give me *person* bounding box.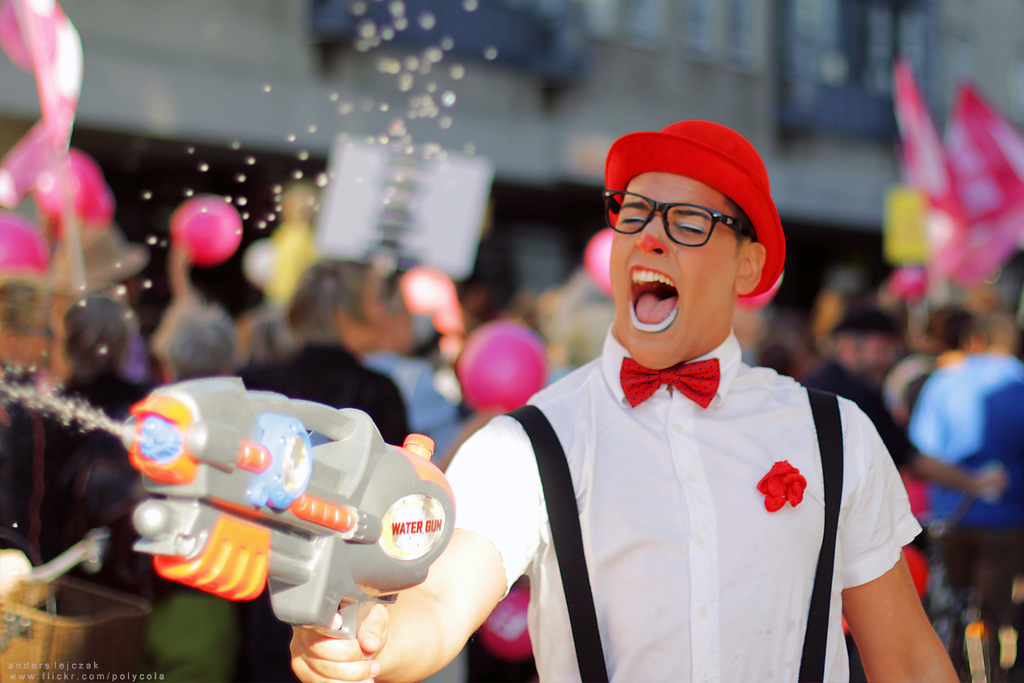
locate(152, 299, 255, 385).
